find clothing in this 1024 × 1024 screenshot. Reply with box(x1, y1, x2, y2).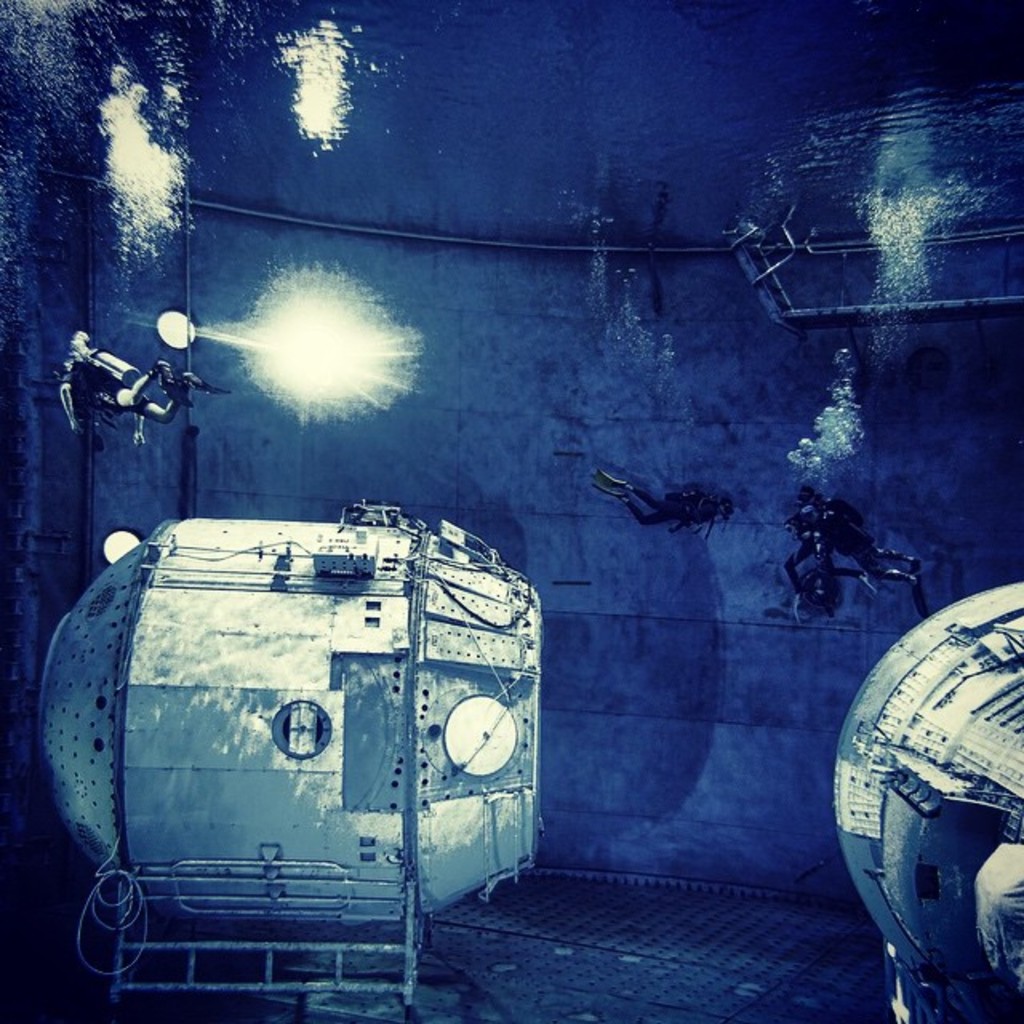
box(67, 370, 149, 421).
